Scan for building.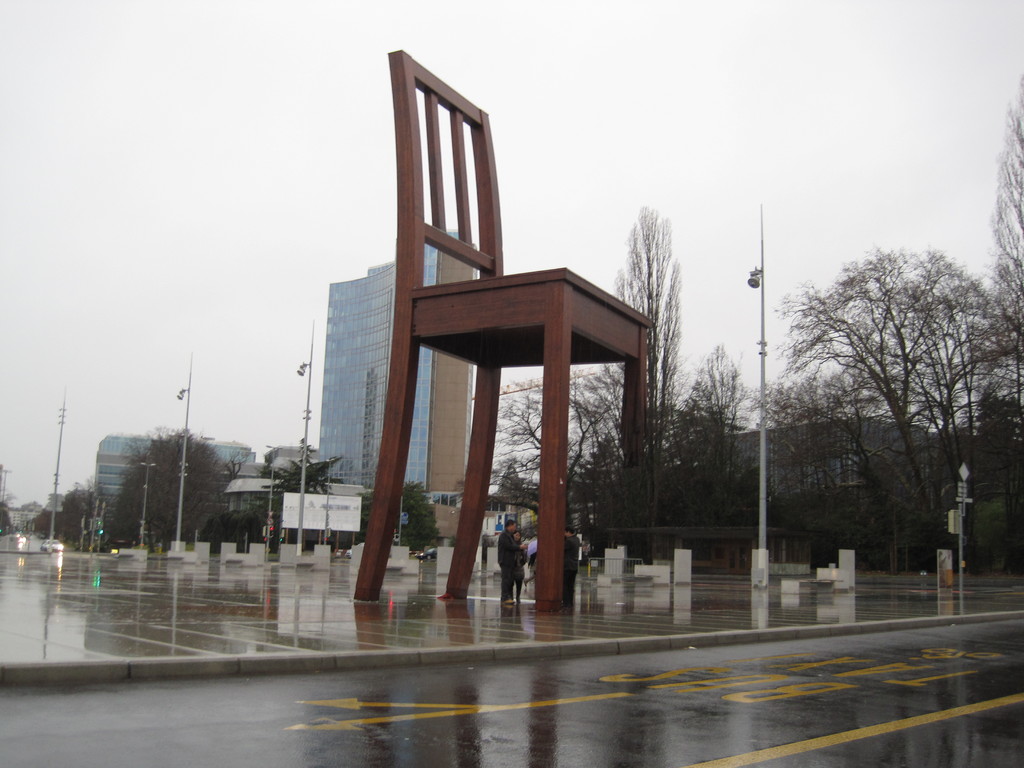
Scan result: 92 431 255 527.
